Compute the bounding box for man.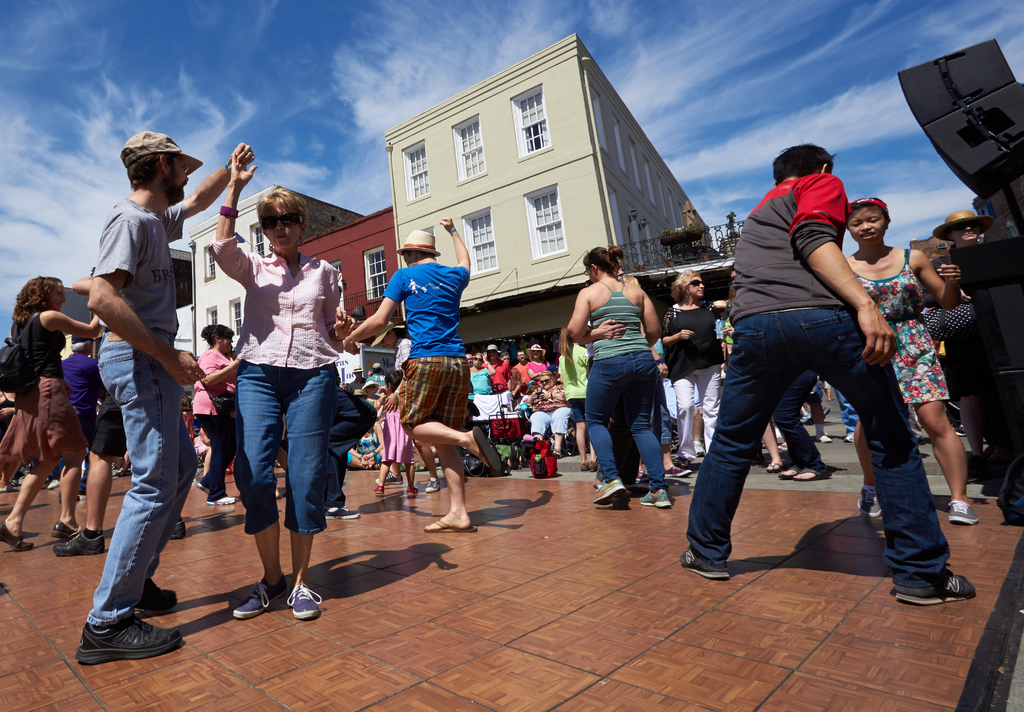
(x1=673, y1=142, x2=979, y2=610).
